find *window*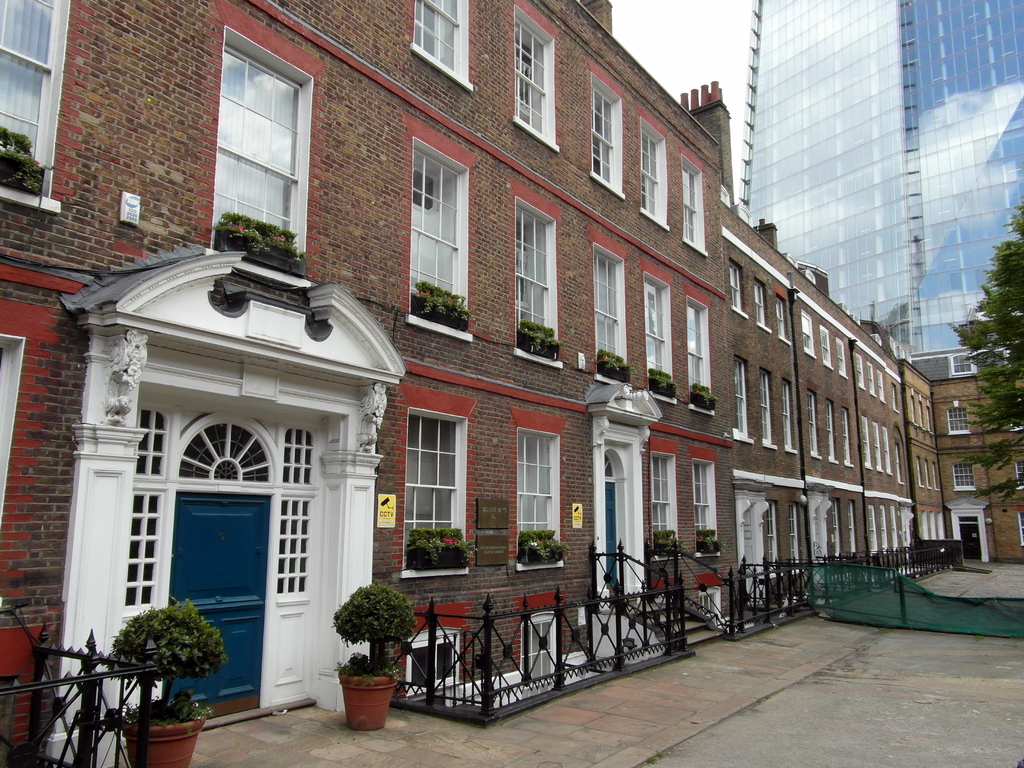
{"left": 205, "top": 19, "right": 319, "bottom": 260}
